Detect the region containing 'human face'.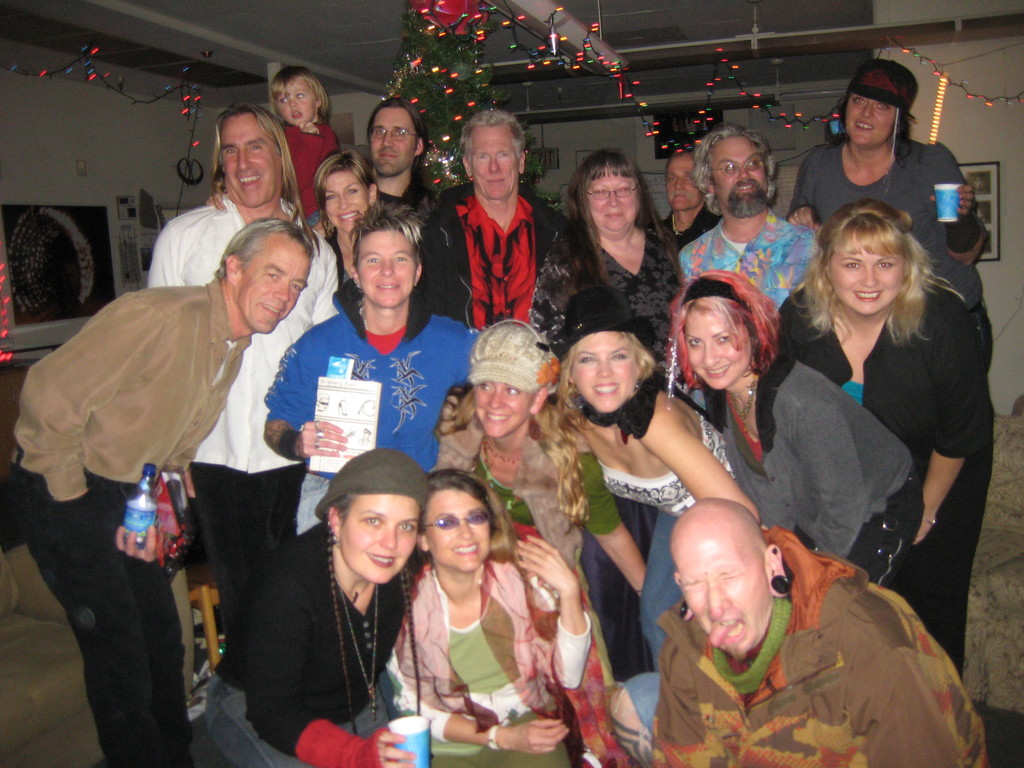
locate(278, 79, 316, 124).
